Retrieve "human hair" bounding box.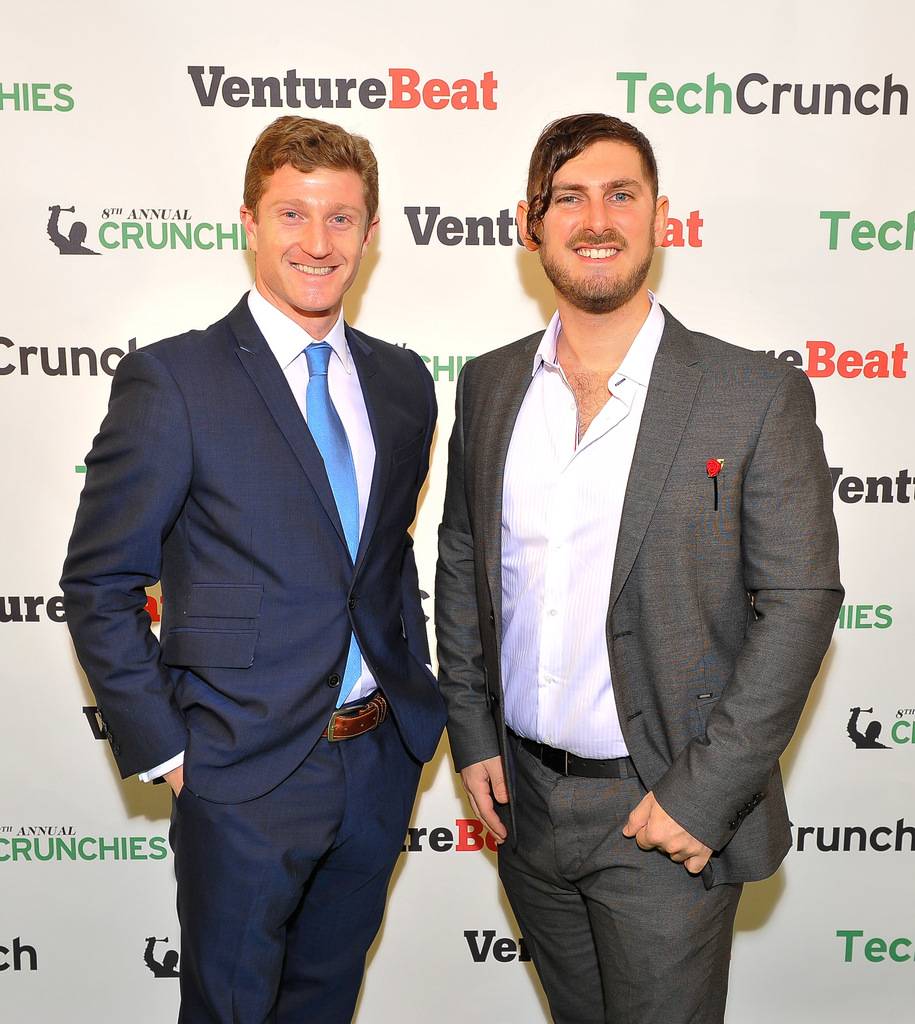
Bounding box: <bbox>241, 114, 385, 219</bbox>.
